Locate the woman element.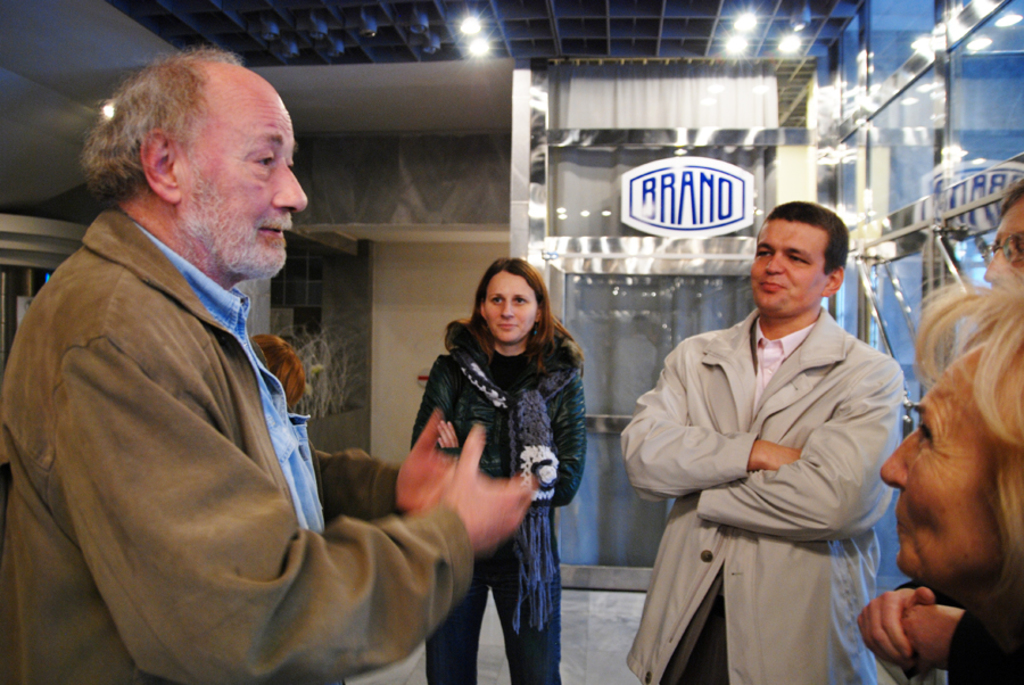
Element bbox: BBox(399, 256, 586, 684).
